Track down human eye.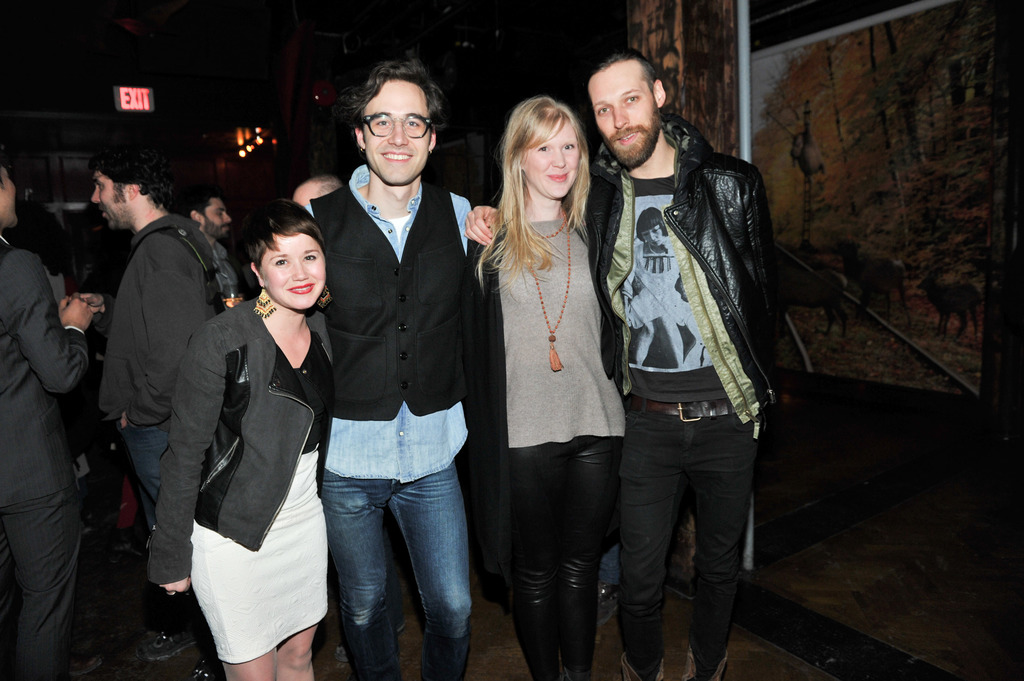
Tracked to 596 103 611 119.
